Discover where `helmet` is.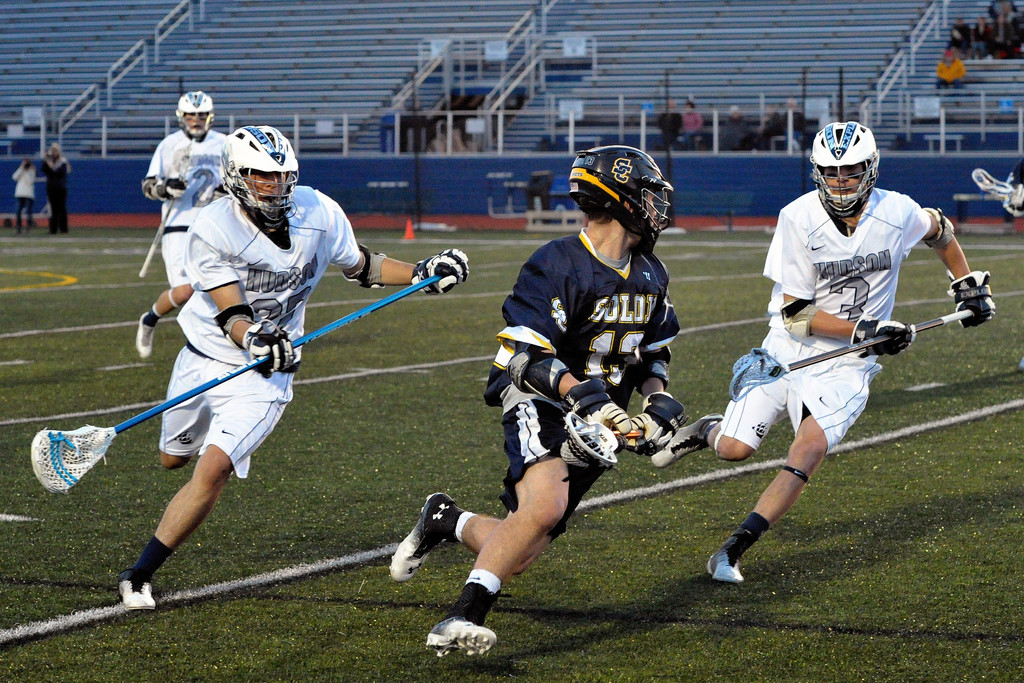
Discovered at left=207, top=126, right=290, bottom=219.
